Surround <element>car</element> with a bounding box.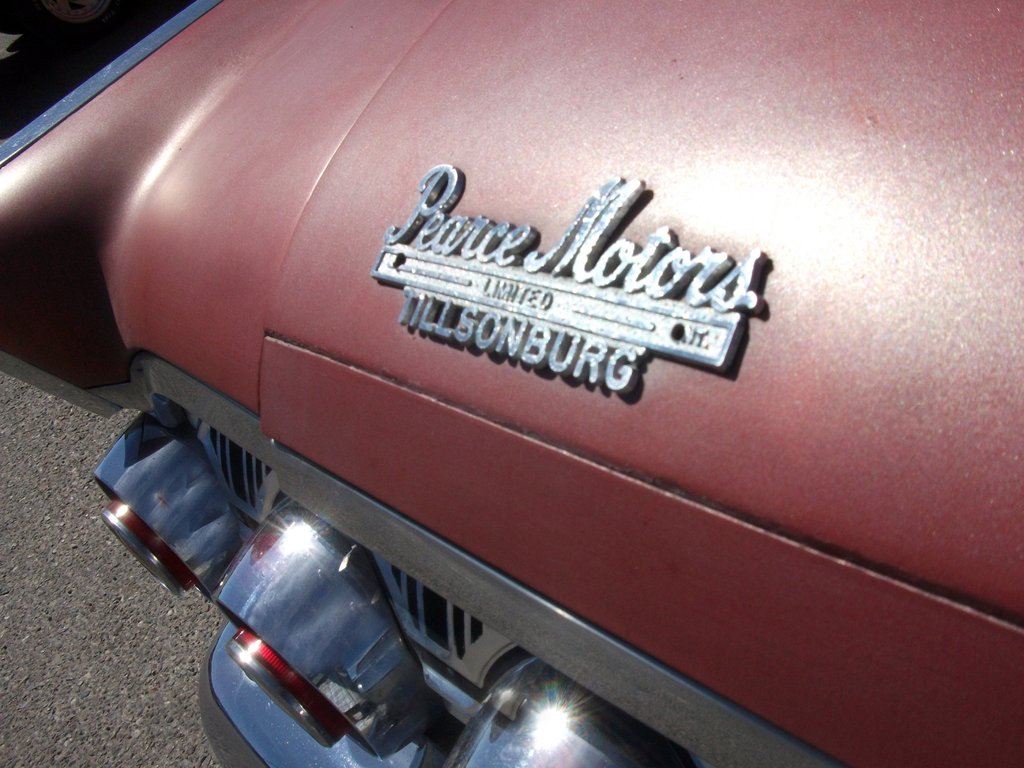
(x1=0, y1=0, x2=1023, y2=767).
